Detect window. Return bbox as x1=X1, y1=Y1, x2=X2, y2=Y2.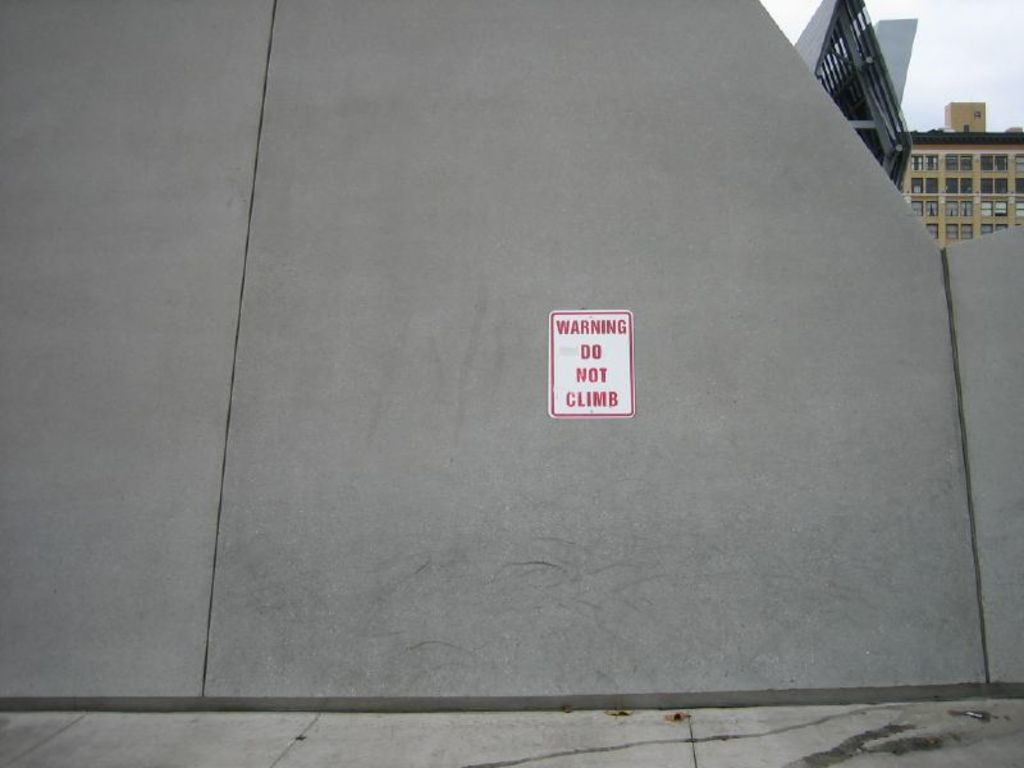
x1=942, y1=201, x2=957, y2=216.
